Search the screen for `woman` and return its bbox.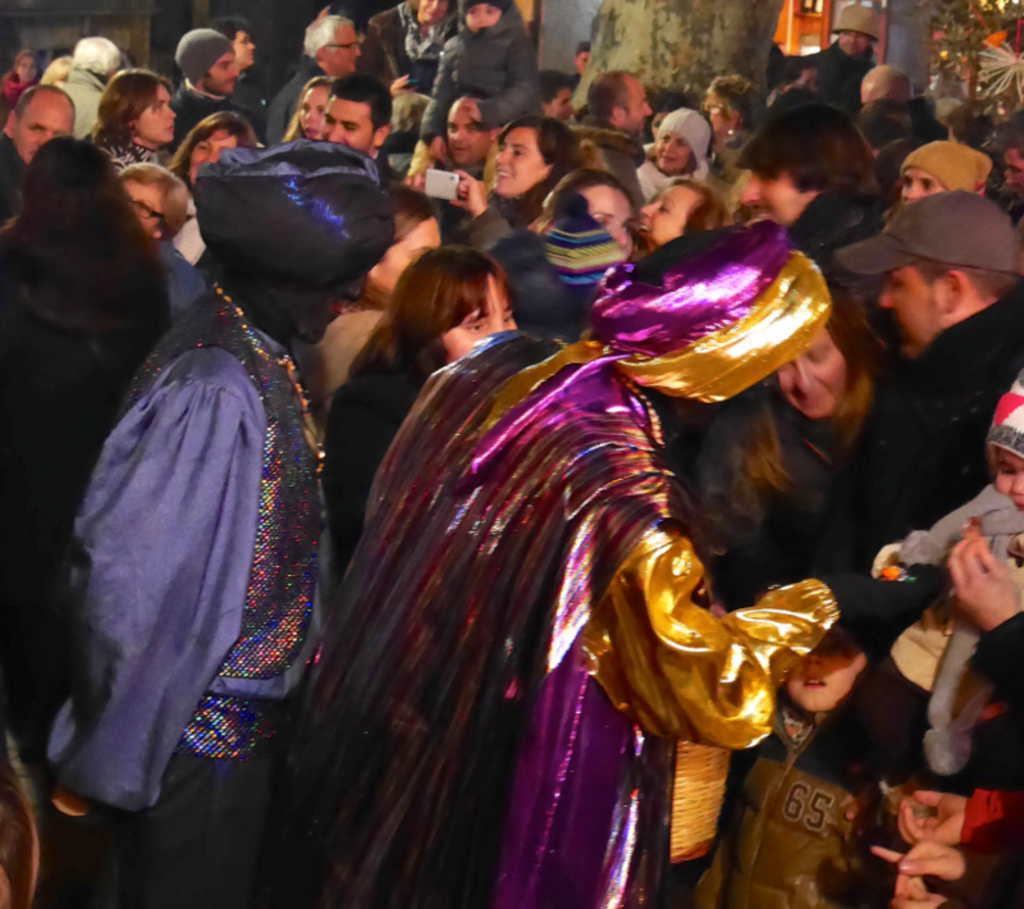
Found: rect(632, 173, 733, 256).
